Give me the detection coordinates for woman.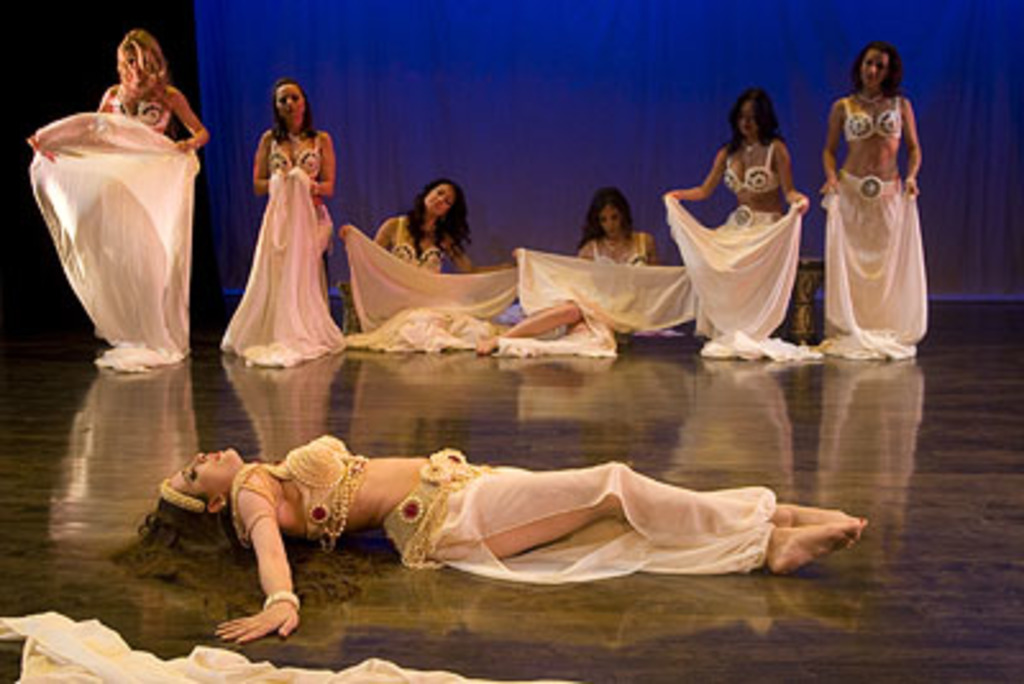
left=660, top=90, right=817, bottom=346.
